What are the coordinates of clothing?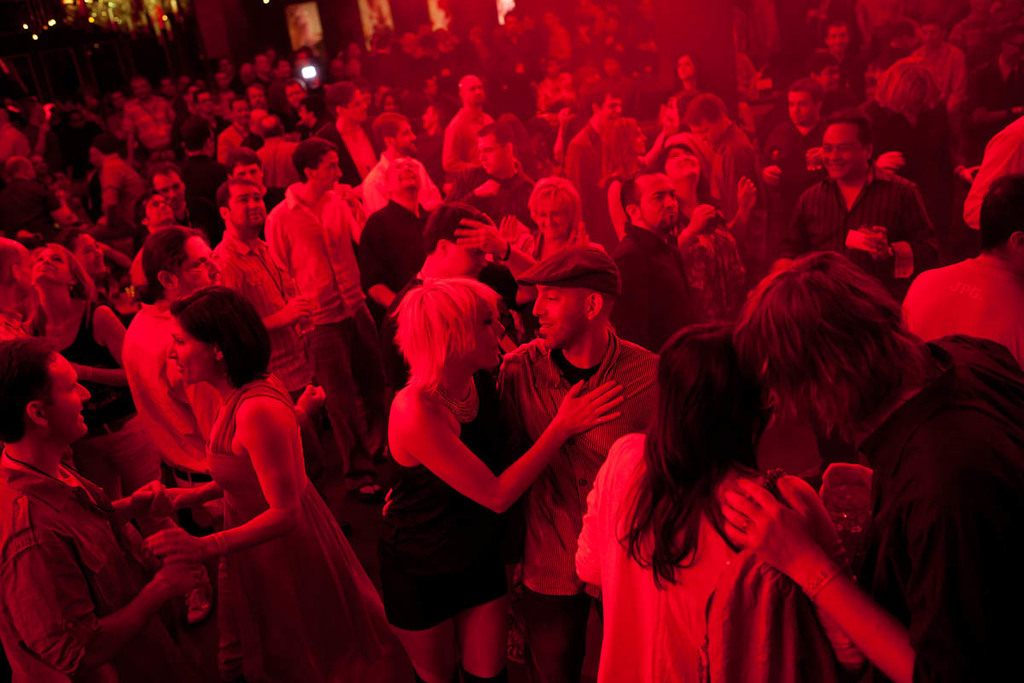
<bbox>259, 137, 296, 188</bbox>.
